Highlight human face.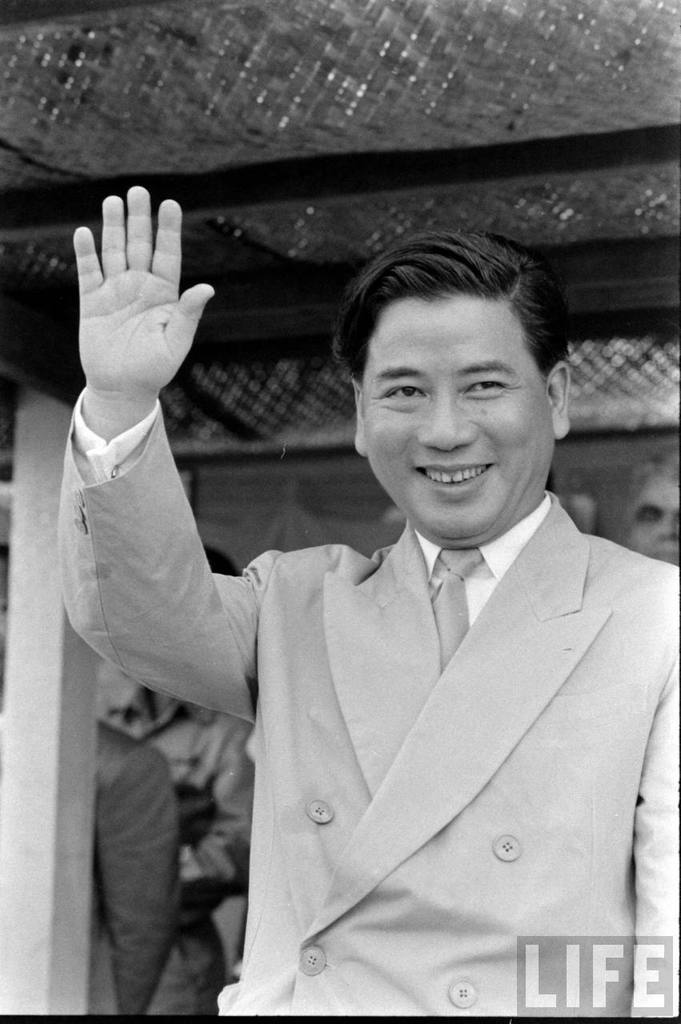
Highlighted region: box(365, 291, 555, 551).
